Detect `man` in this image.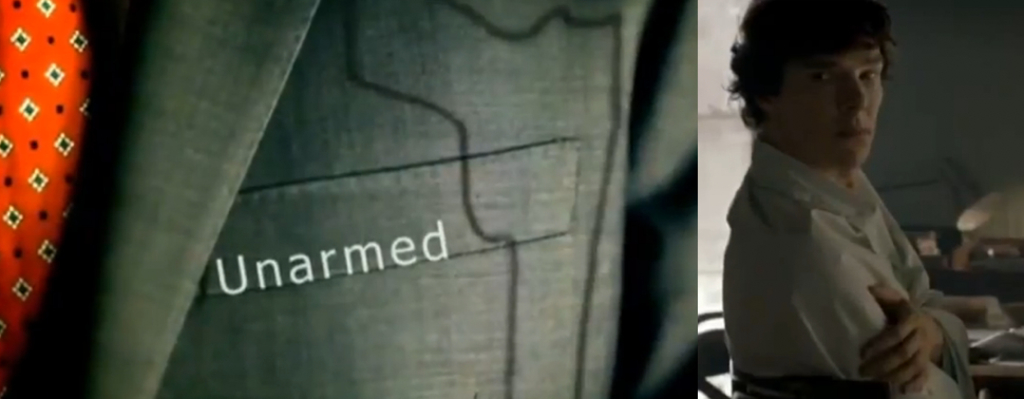
Detection: 719:0:978:398.
